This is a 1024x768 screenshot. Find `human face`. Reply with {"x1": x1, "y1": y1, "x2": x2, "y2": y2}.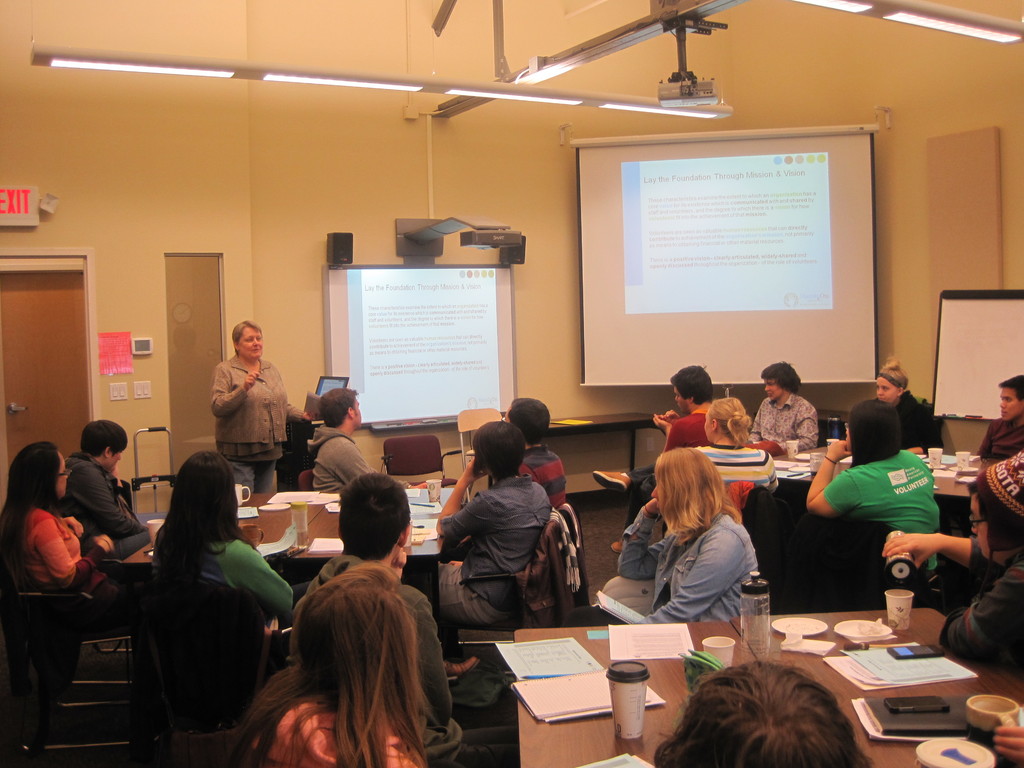
{"x1": 760, "y1": 378, "x2": 780, "y2": 399}.
